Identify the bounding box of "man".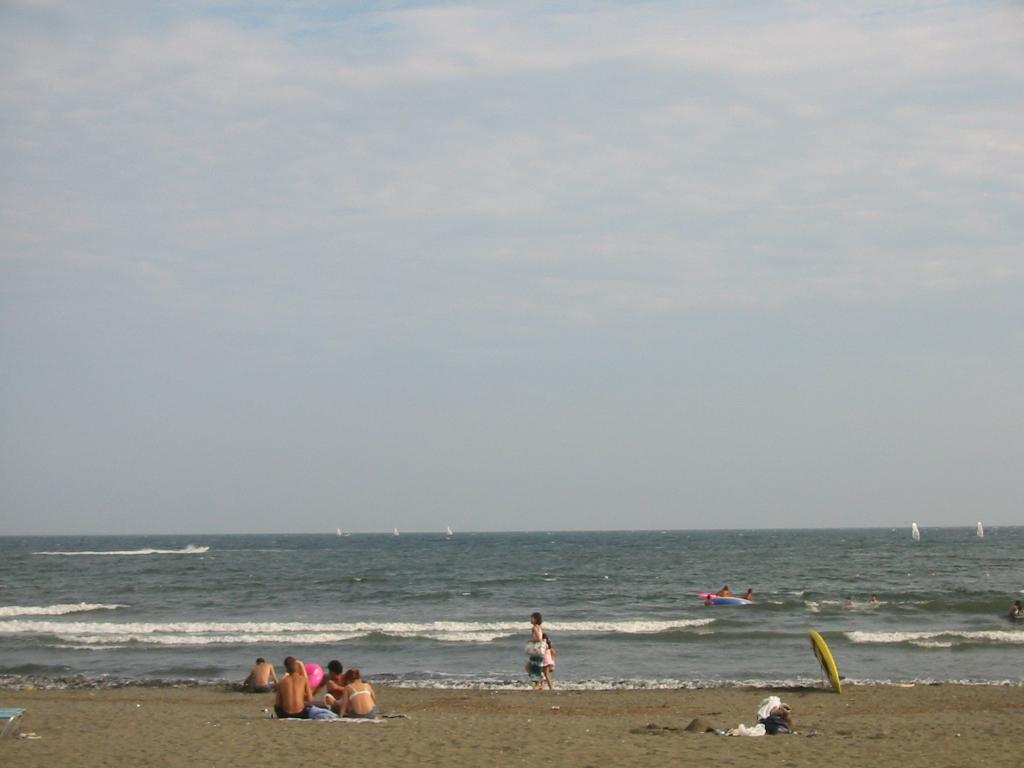
select_region(243, 653, 276, 696).
